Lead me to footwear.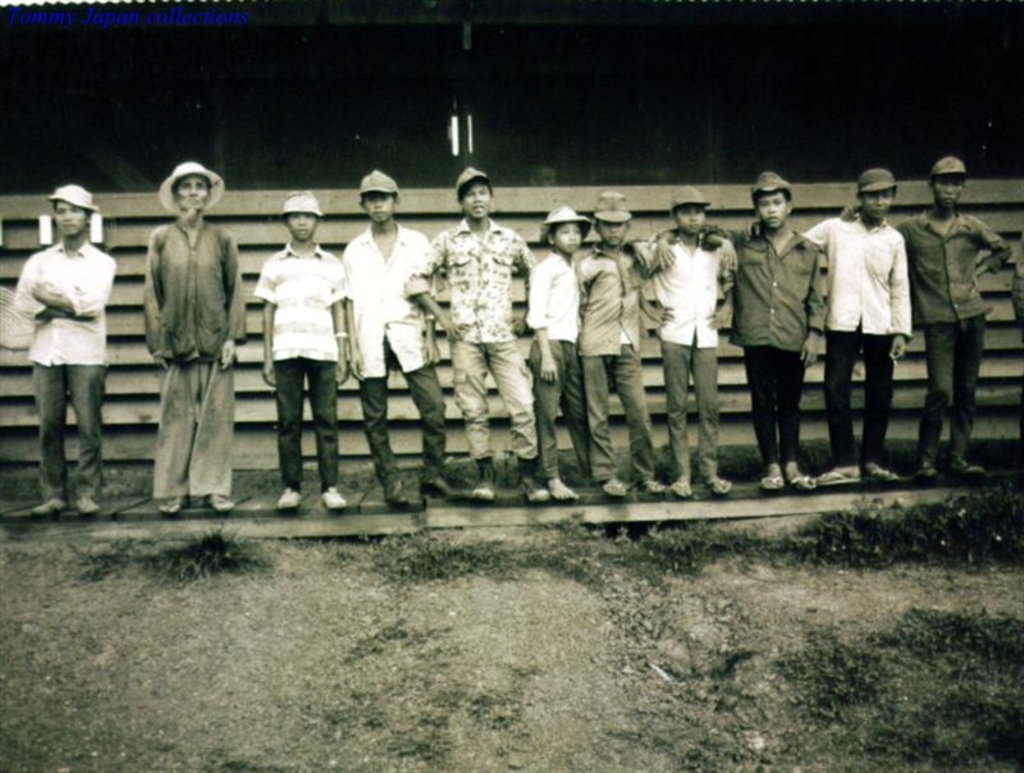
Lead to {"left": 206, "top": 498, "right": 234, "bottom": 511}.
